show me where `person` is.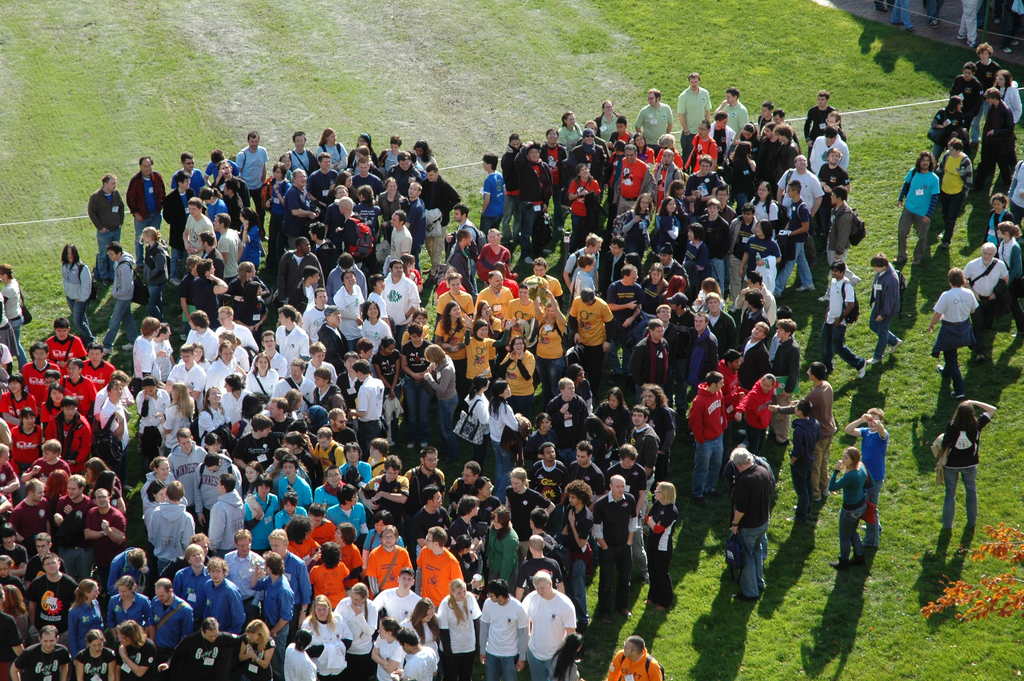
`person` is at 193,479,248,550.
